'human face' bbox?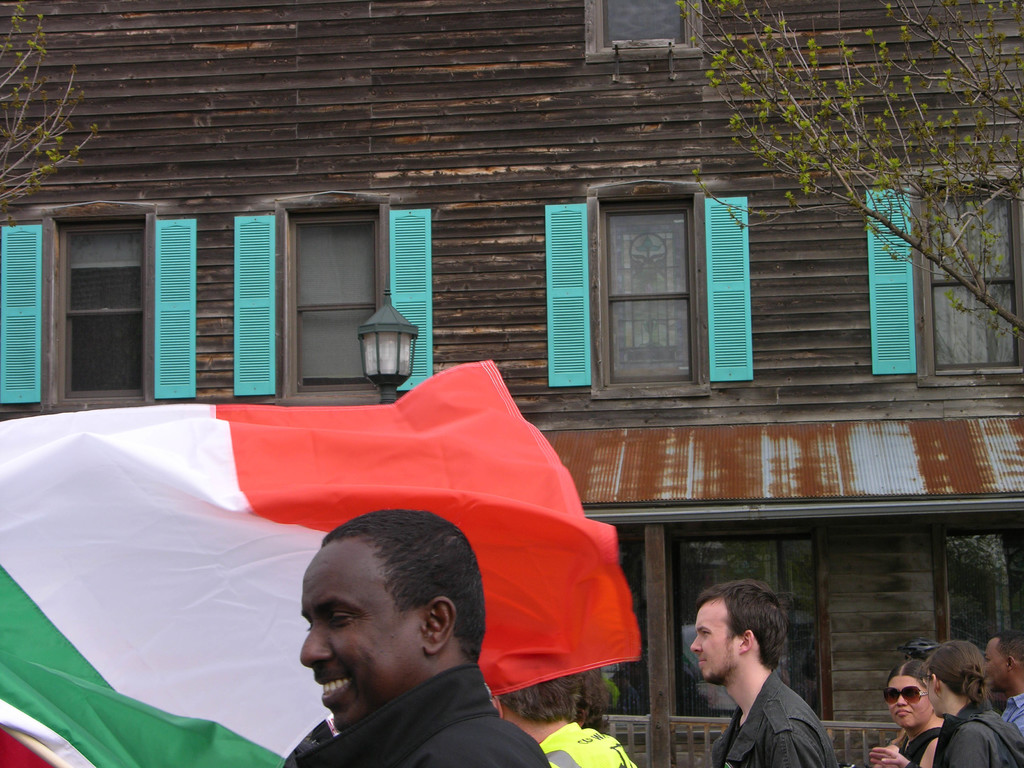
{"x1": 298, "y1": 542, "x2": 419, "y2": 733}
